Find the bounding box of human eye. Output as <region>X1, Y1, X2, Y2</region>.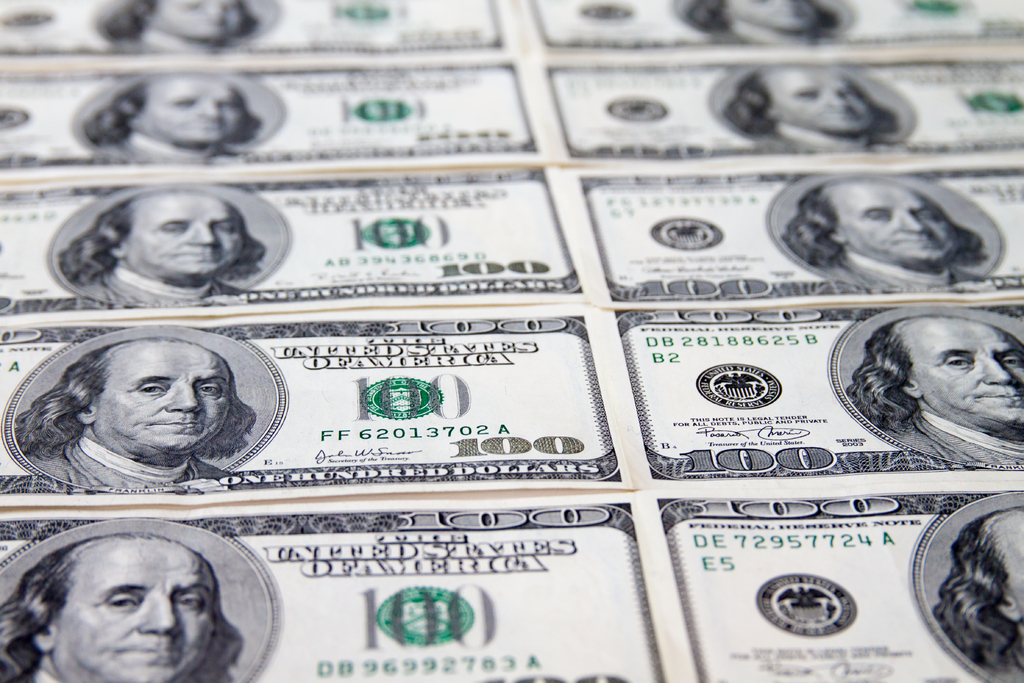
<region>173, 97, 197, 110</region>.
